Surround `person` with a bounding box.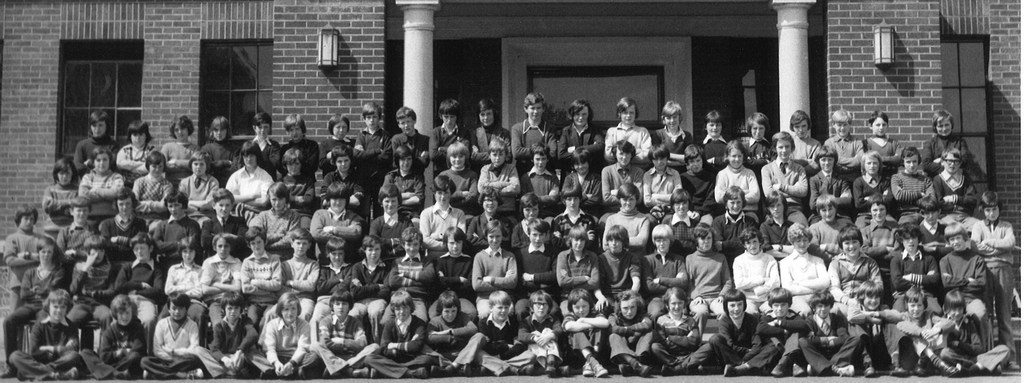
887 149 936 211.
